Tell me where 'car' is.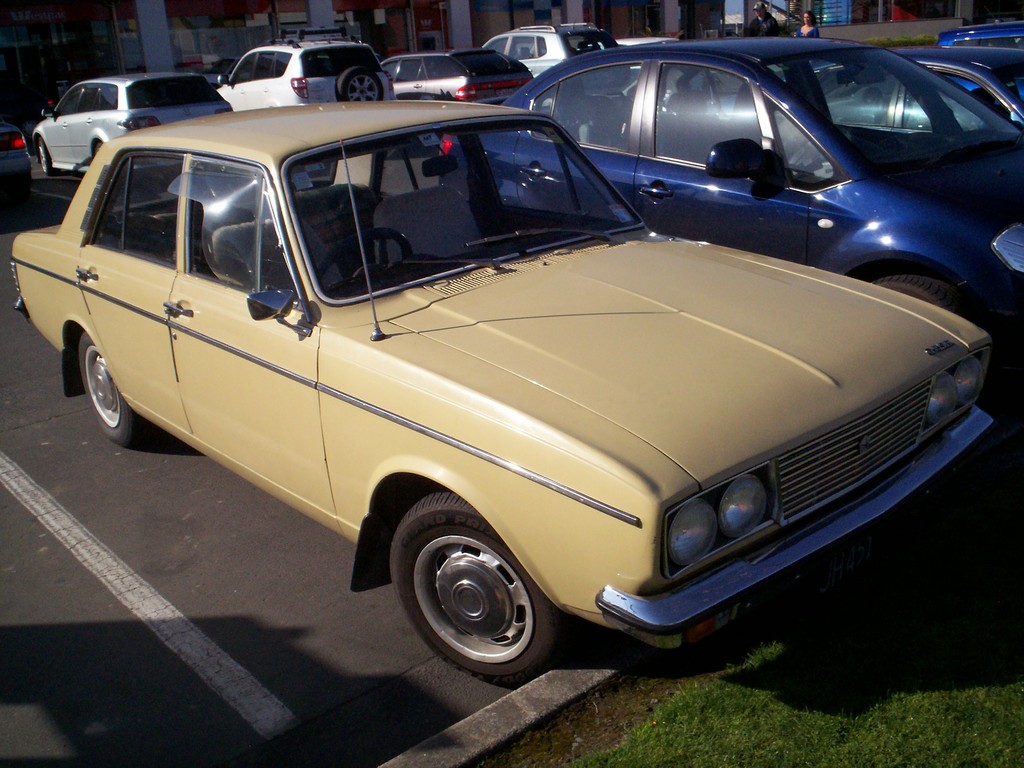
'car' is at 938, 13, 1023, 60.
